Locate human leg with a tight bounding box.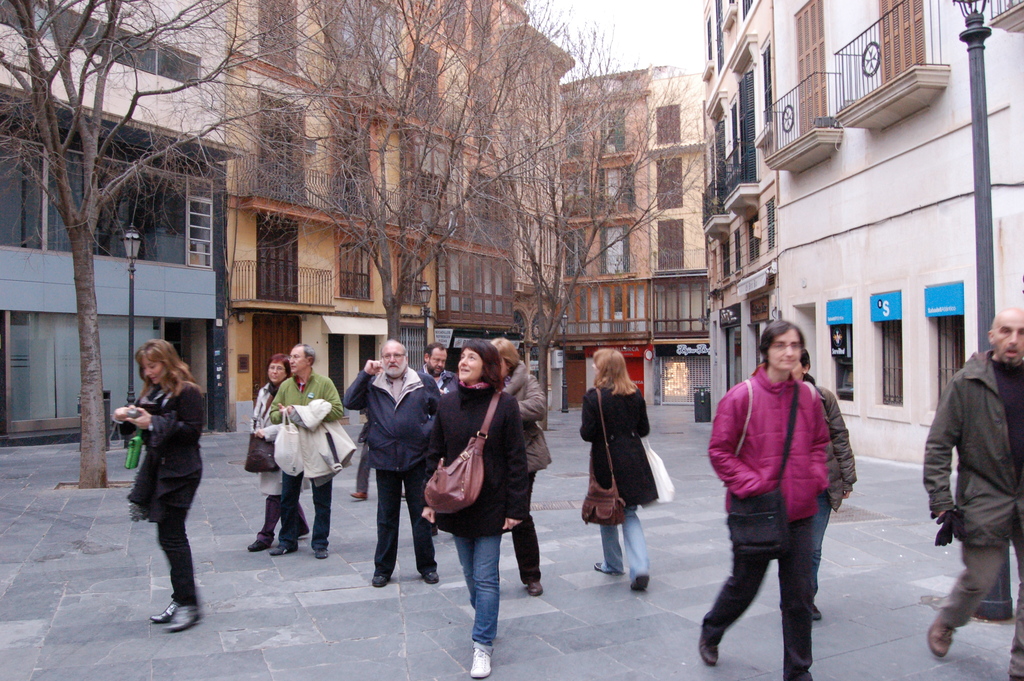
157 466 209 637.
